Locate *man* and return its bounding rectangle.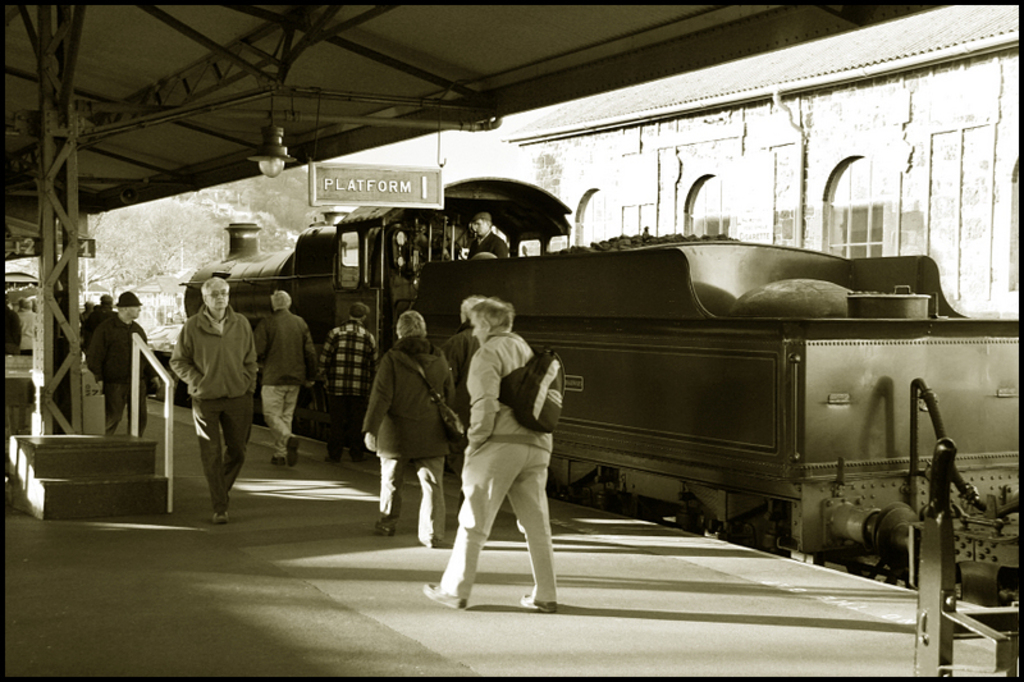
l=15, t=297, r=41, b=353.
